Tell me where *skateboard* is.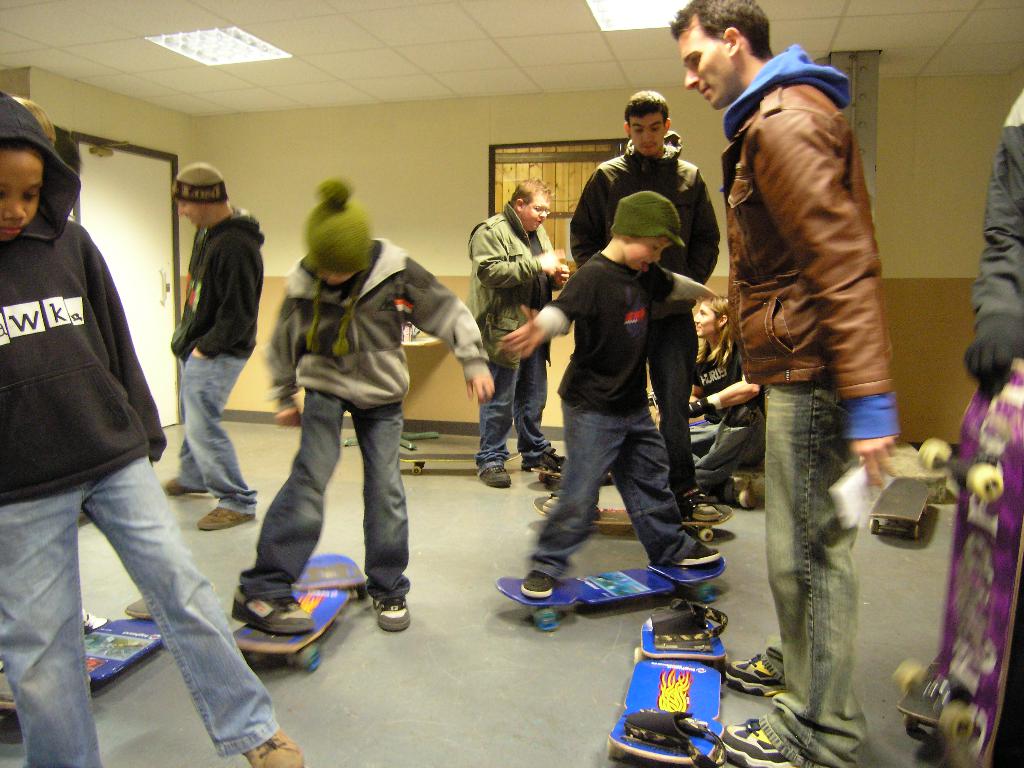
*skateboard* is at {"left": 866, "top": 475, "right": 933, "bottom": 542}.
